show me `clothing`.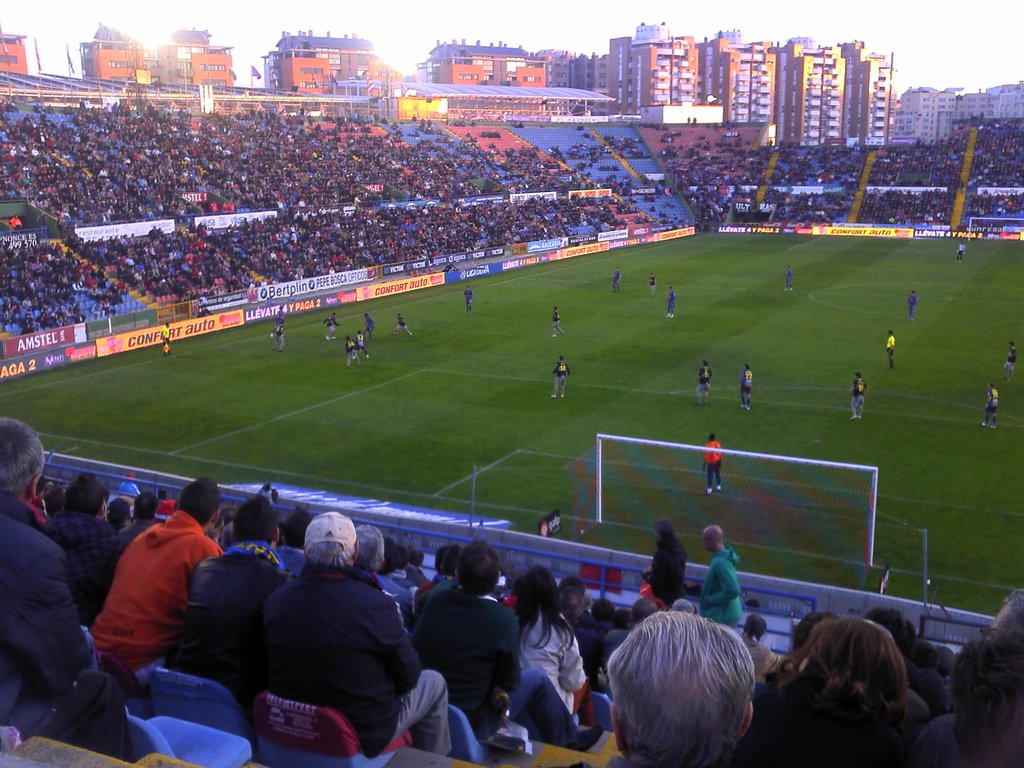
`clothing` is here: BBox(628, 535, 689, 628).
